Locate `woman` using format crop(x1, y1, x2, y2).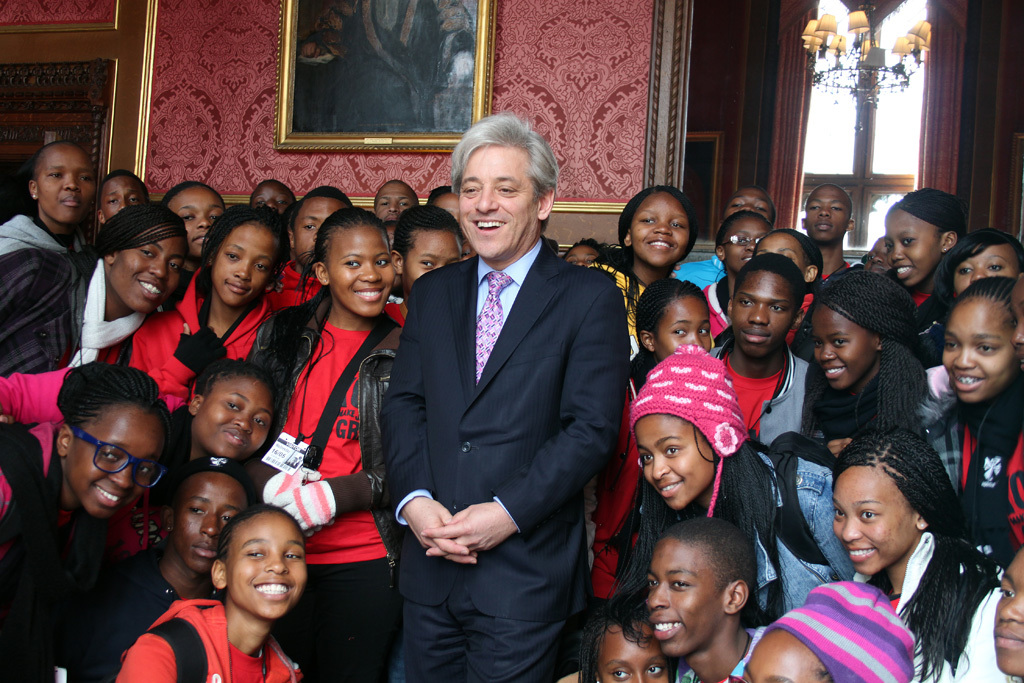
crop(623, 336, 878, 629).
